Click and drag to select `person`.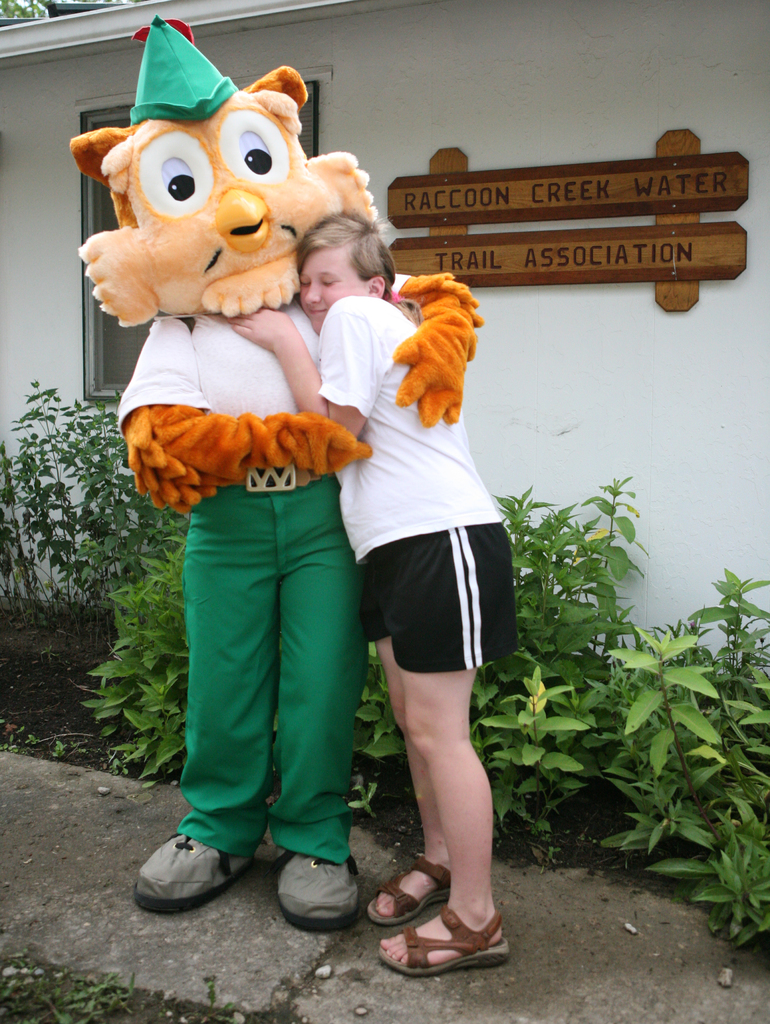
Selection: region(221, 214, 527, 975).
